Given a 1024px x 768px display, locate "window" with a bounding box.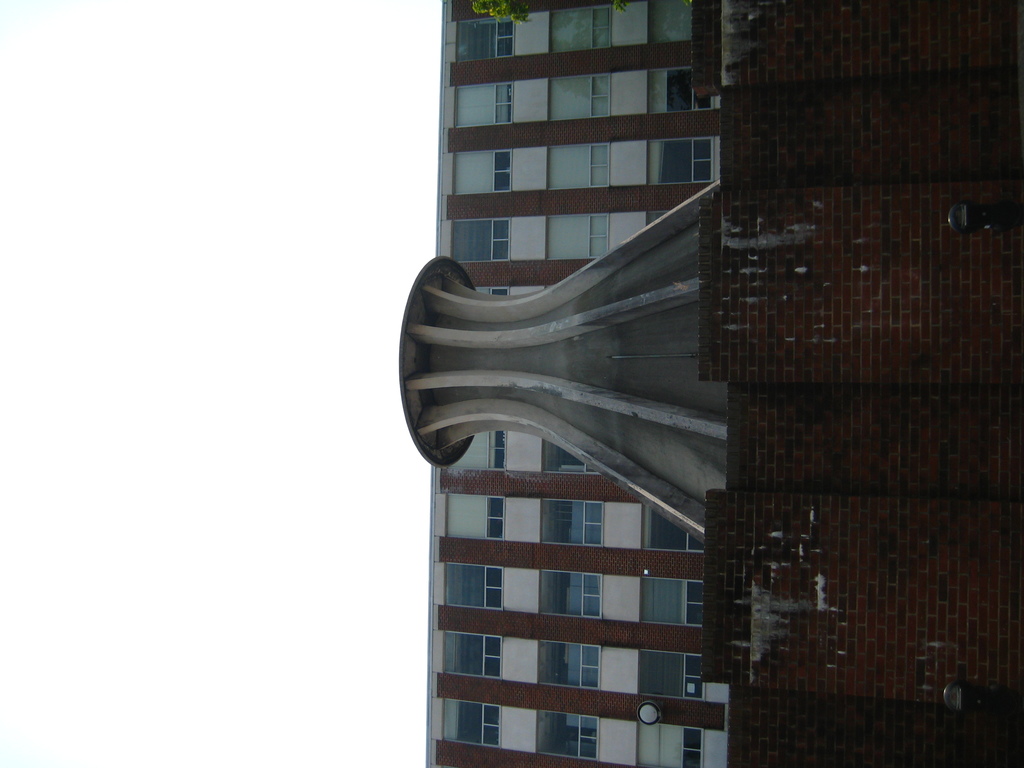
Located: region(454, 80, 515, 125).
